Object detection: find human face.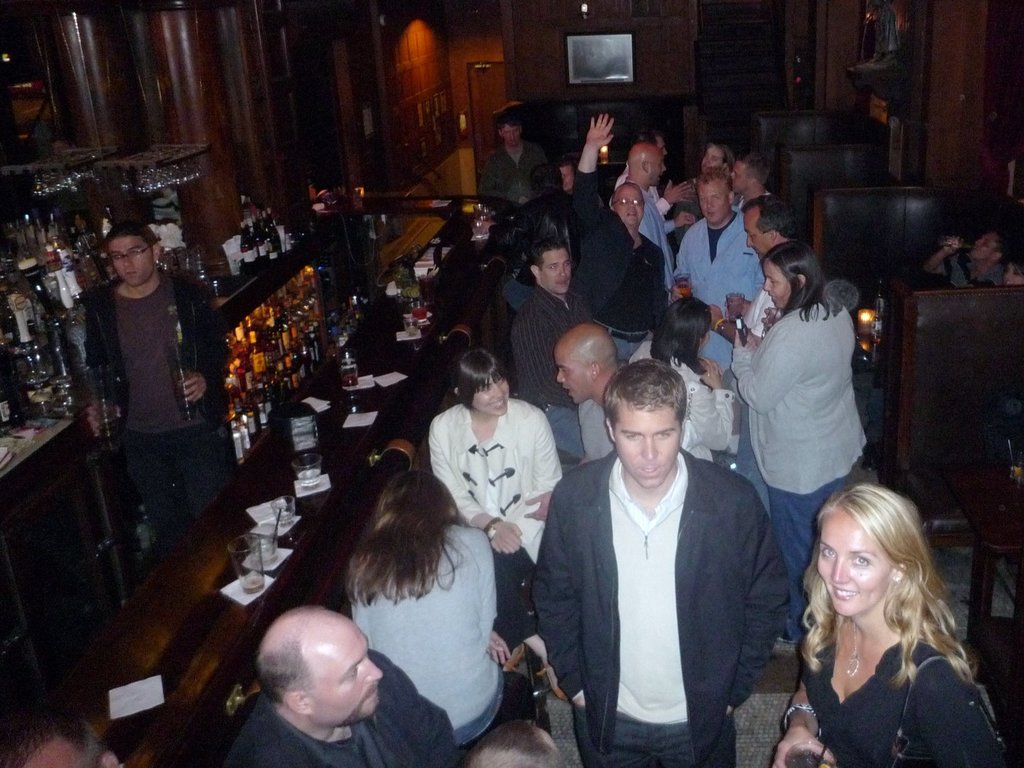
[648, 153, 665, 184].
